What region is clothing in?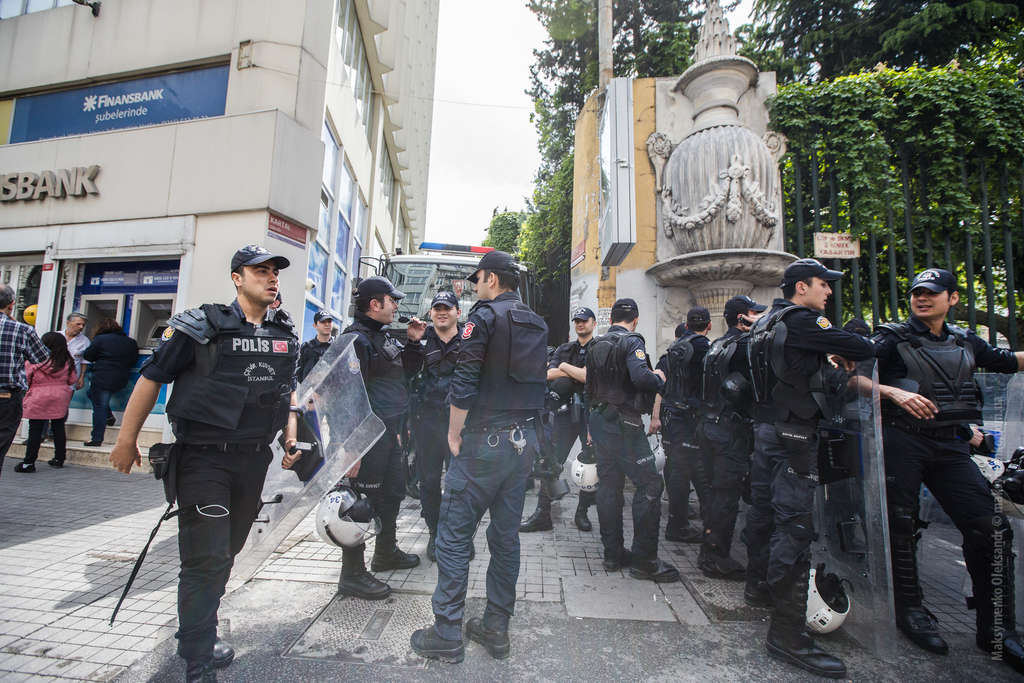
bbox=(79, 336, 143, 440).
